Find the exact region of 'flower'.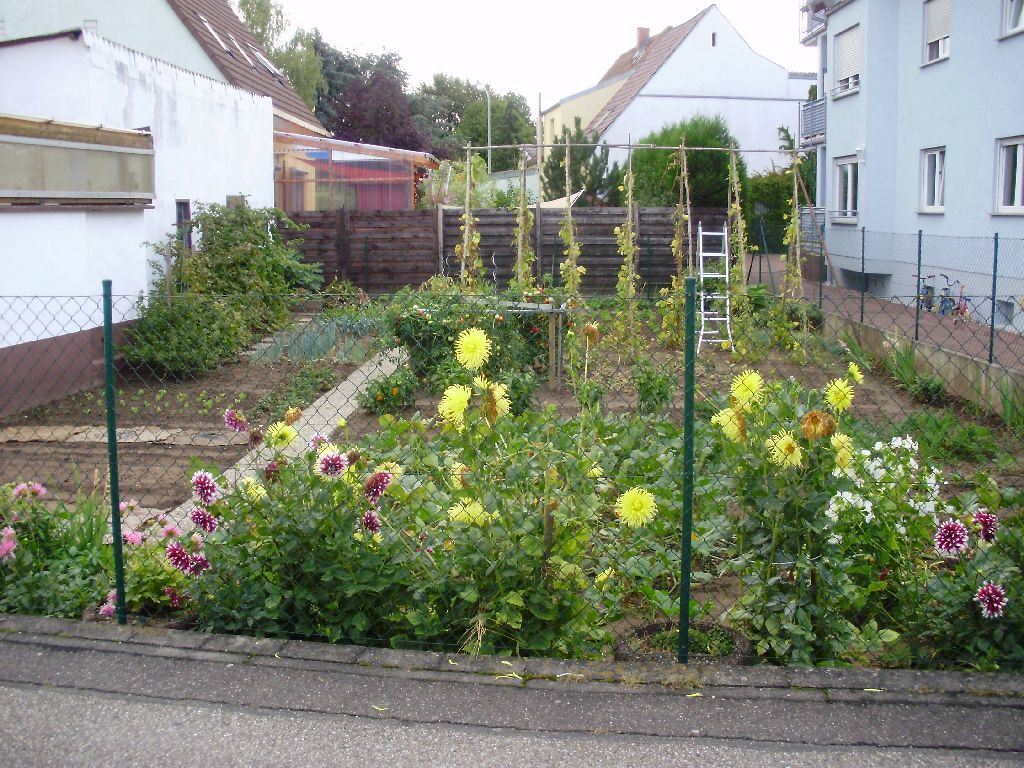
Exact region: select_region(0, 521, 23, 568).
